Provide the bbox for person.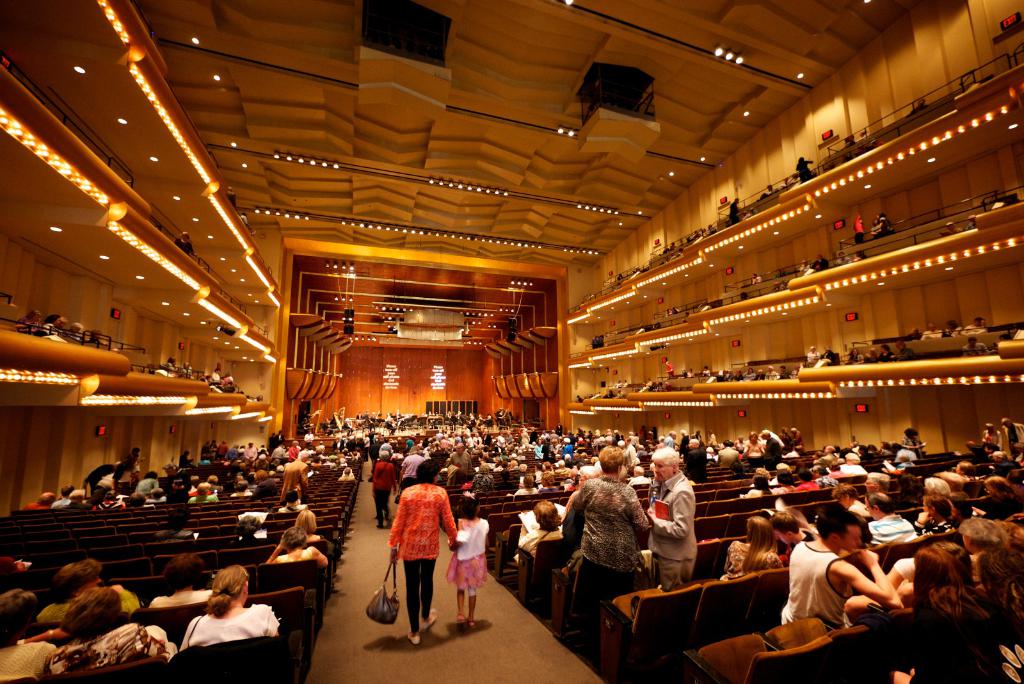
crop(56, 487, 80, 505).
